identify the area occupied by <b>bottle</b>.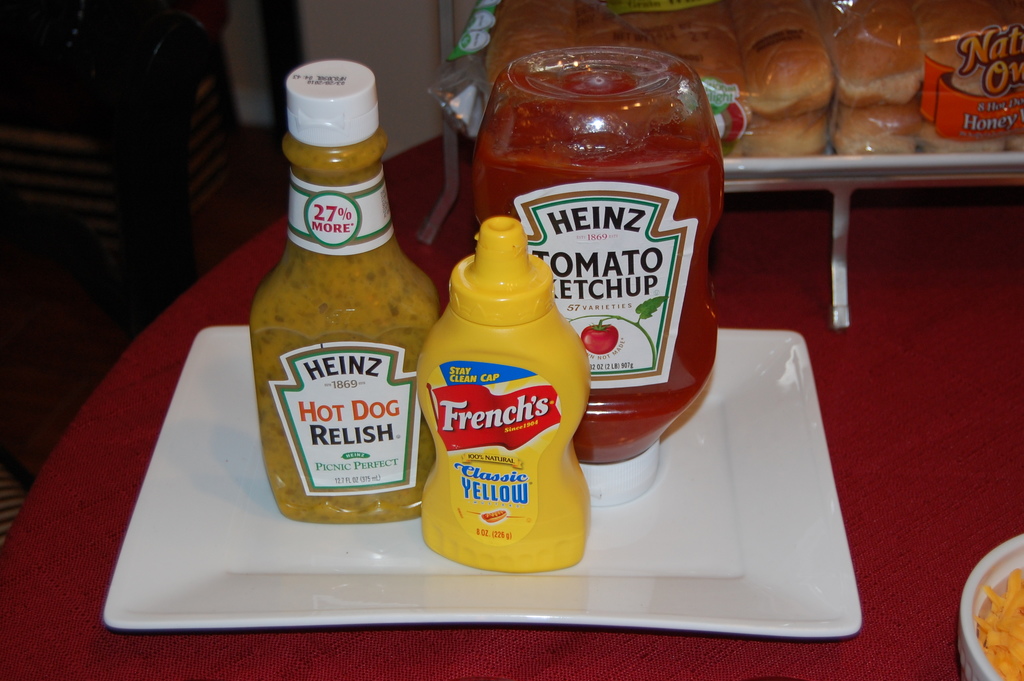
Area: 248 81 436 542.
